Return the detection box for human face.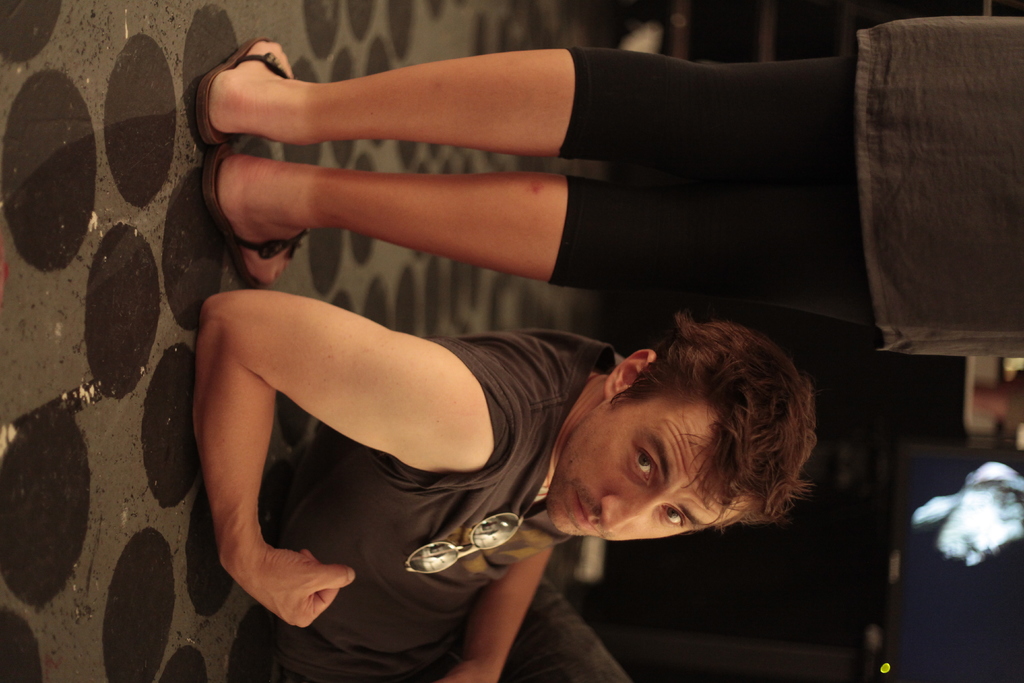
(546, 397, 750, 541).
